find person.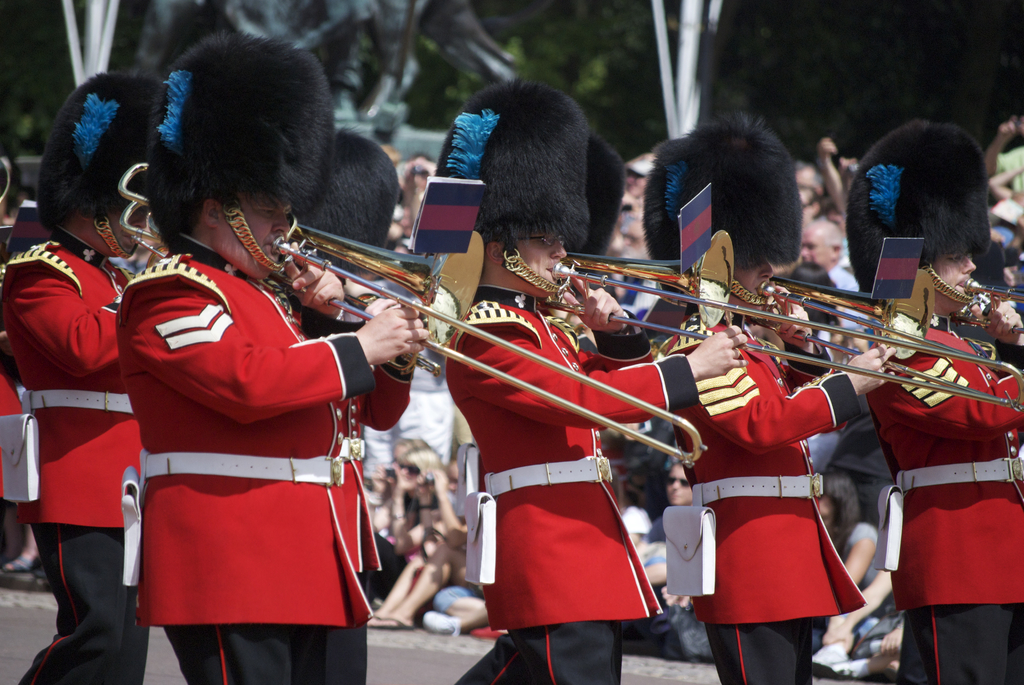
x1=777, y1=141, x2=894, y2=530.
